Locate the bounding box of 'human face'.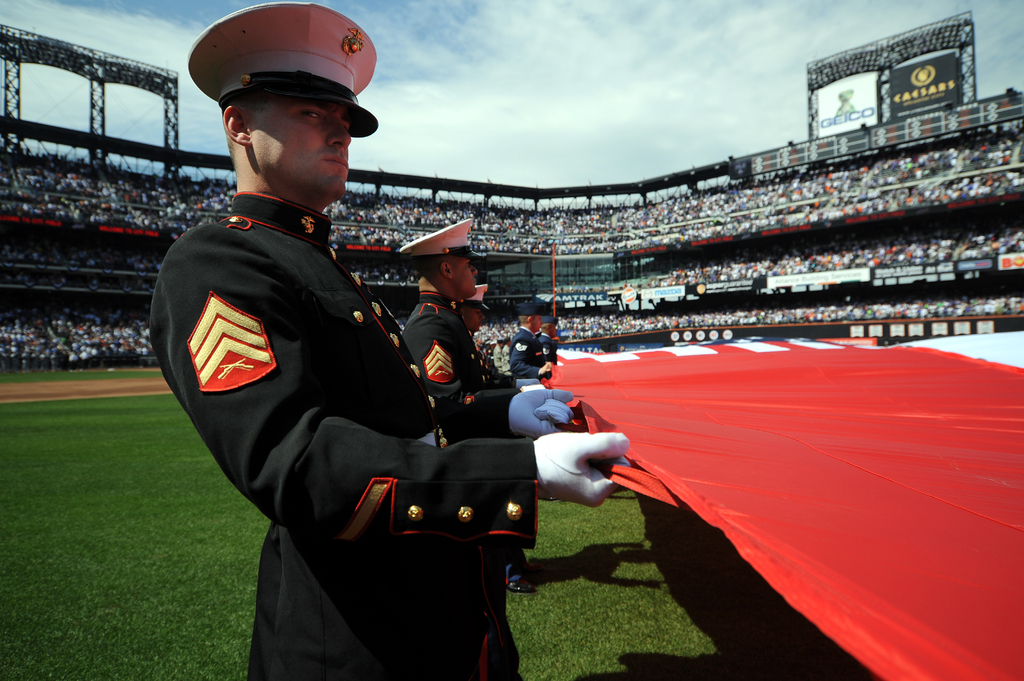
Bounding box: box(453, 254, 478, 301).
